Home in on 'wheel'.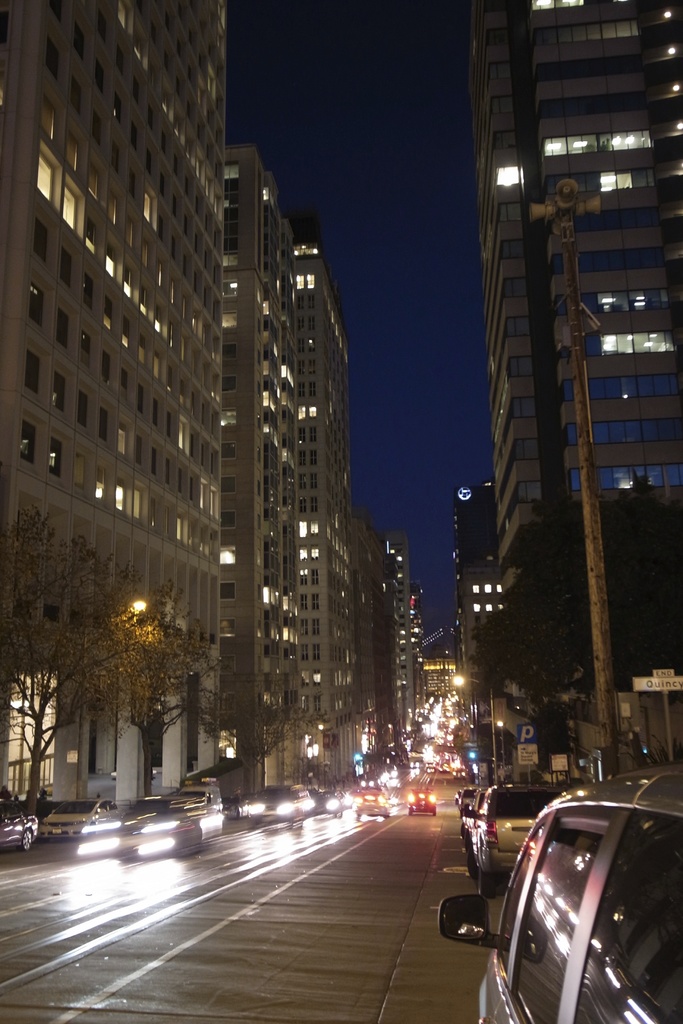
Homed in at box=[21, 828, 35, 849].
